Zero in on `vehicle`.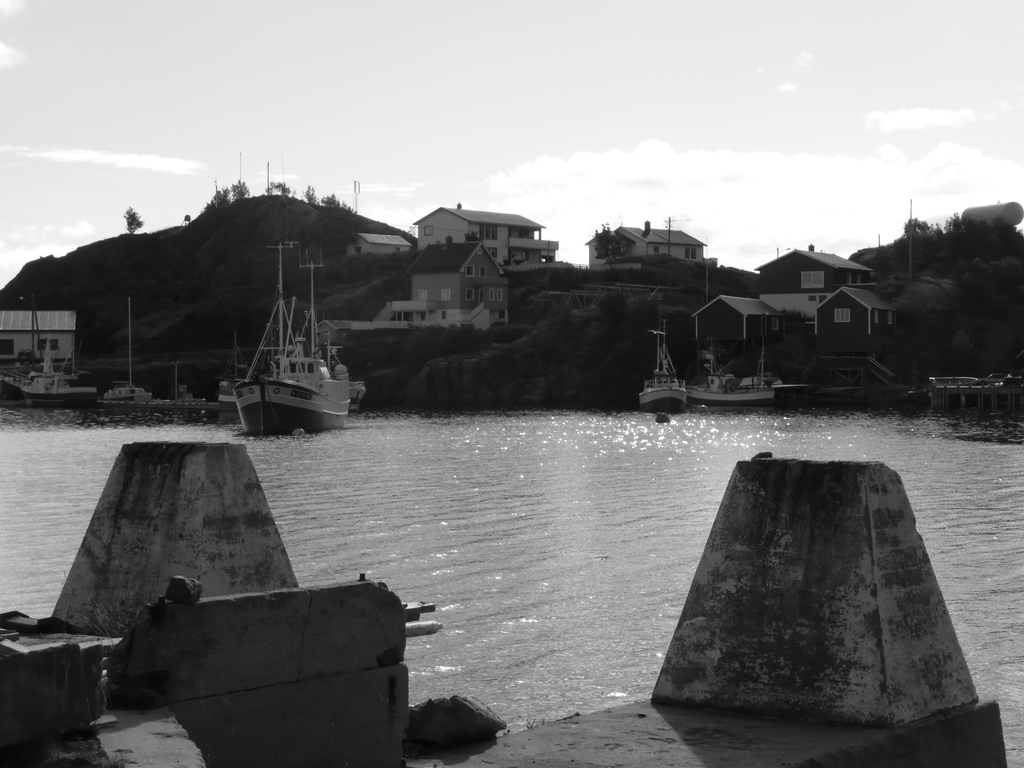
Zeroed in: box=[641, 300, 689, 417].
